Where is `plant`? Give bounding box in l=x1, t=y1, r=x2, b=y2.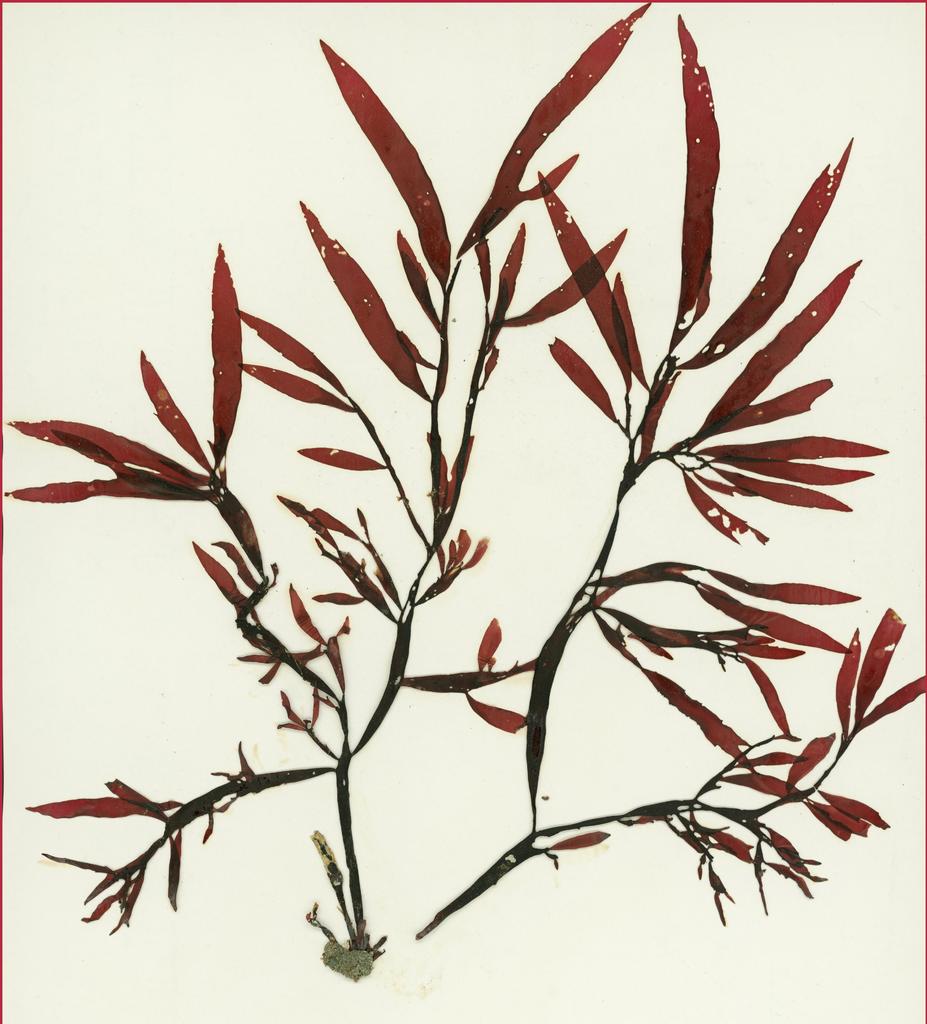
l=0, t=0, r=926, b=1023.
